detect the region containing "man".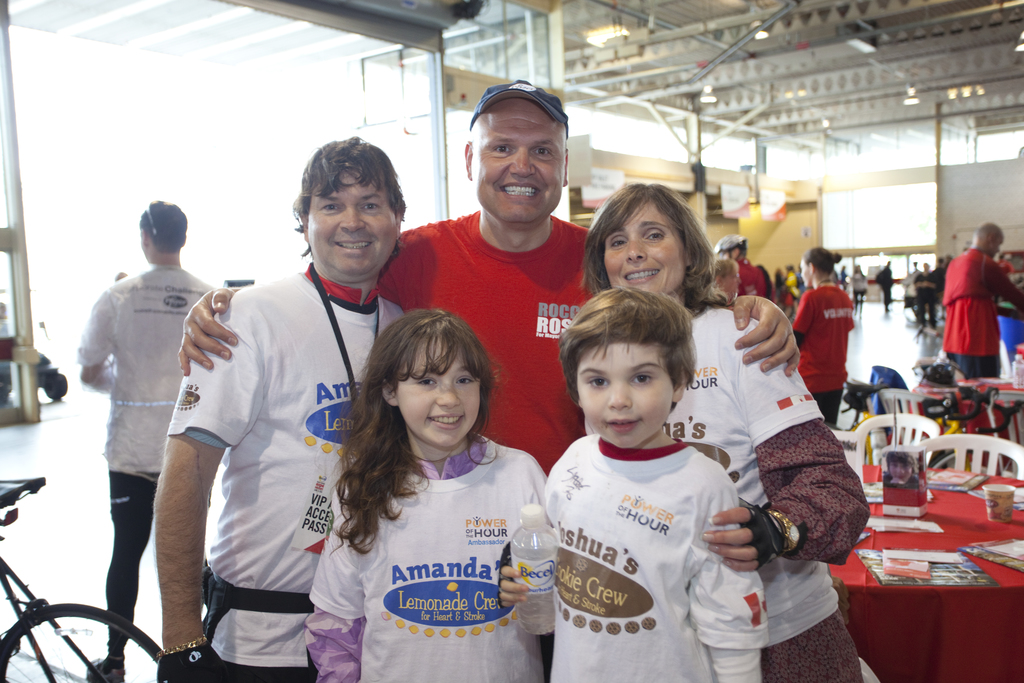
crop(938, 222, 1023, 386).
